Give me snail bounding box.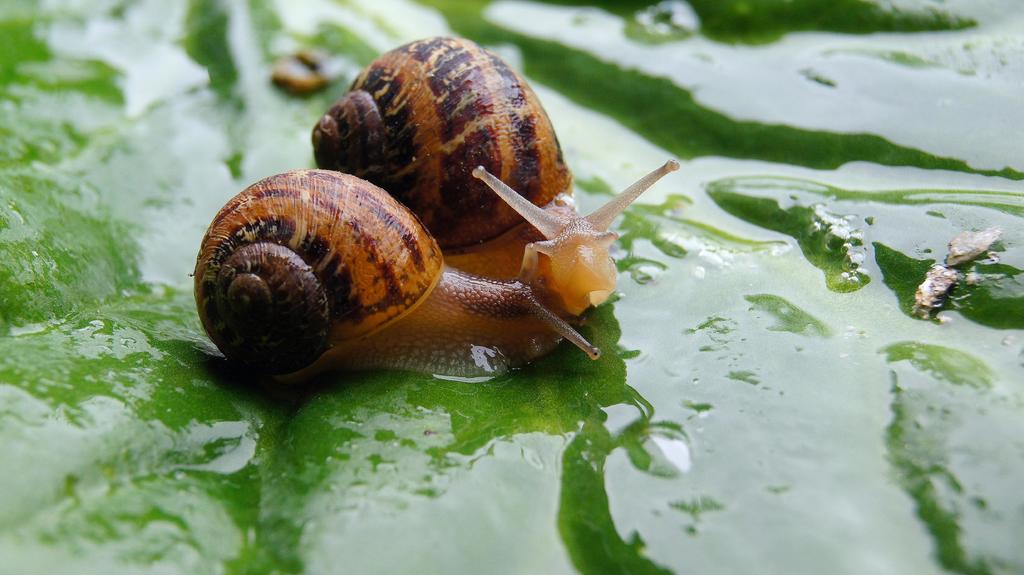
box(308, 29, 684, 320).
